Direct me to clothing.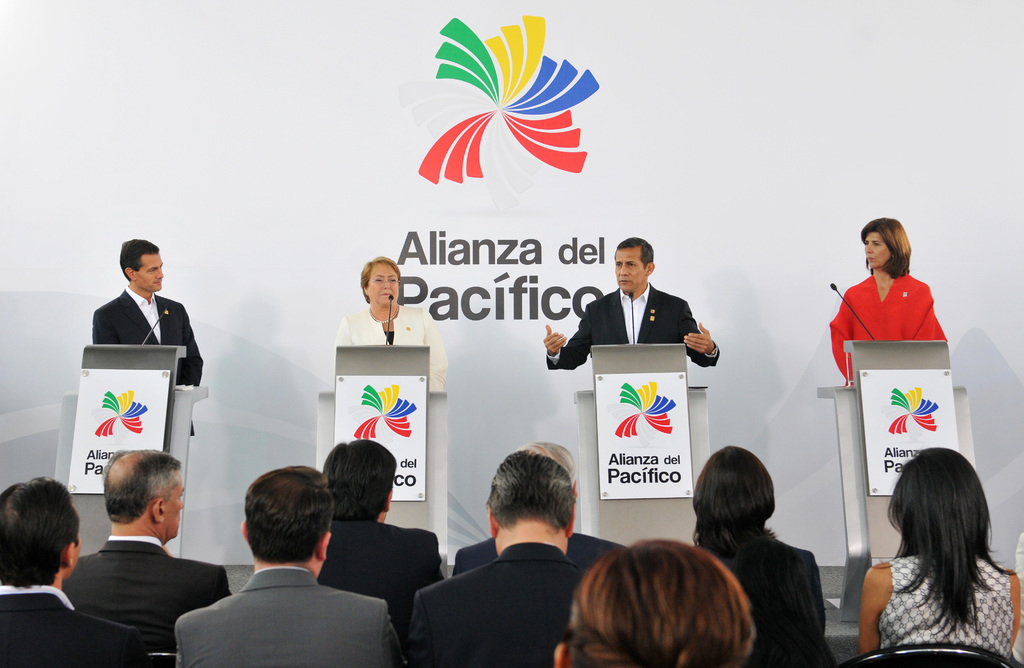
Direction: l=690, t=528, r=835, b=667.
